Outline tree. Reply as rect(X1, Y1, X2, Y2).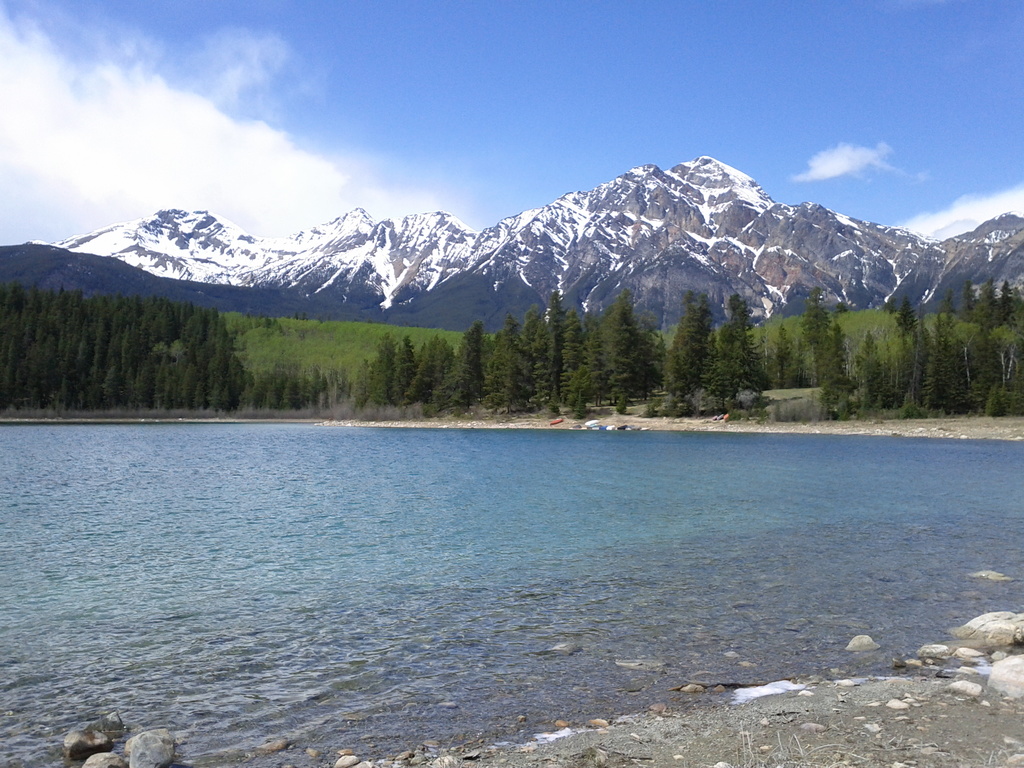
rect(675, 292, 700, 397).
